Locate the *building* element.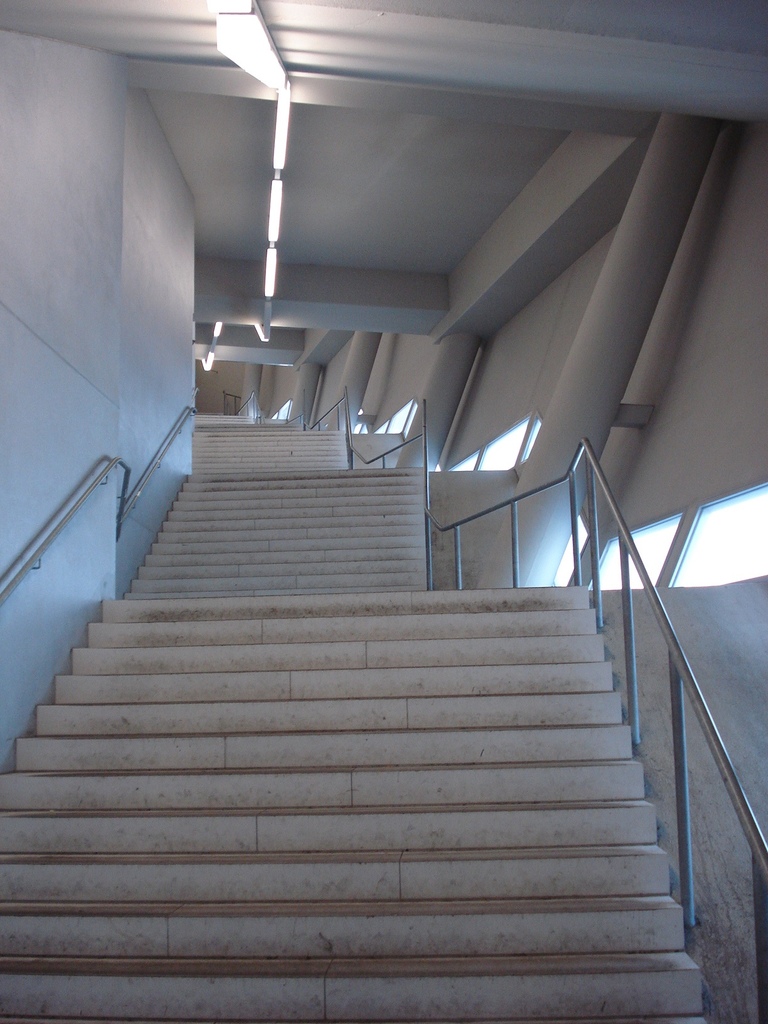
Element bbox: BBox(0, 0, 767, 1023).
